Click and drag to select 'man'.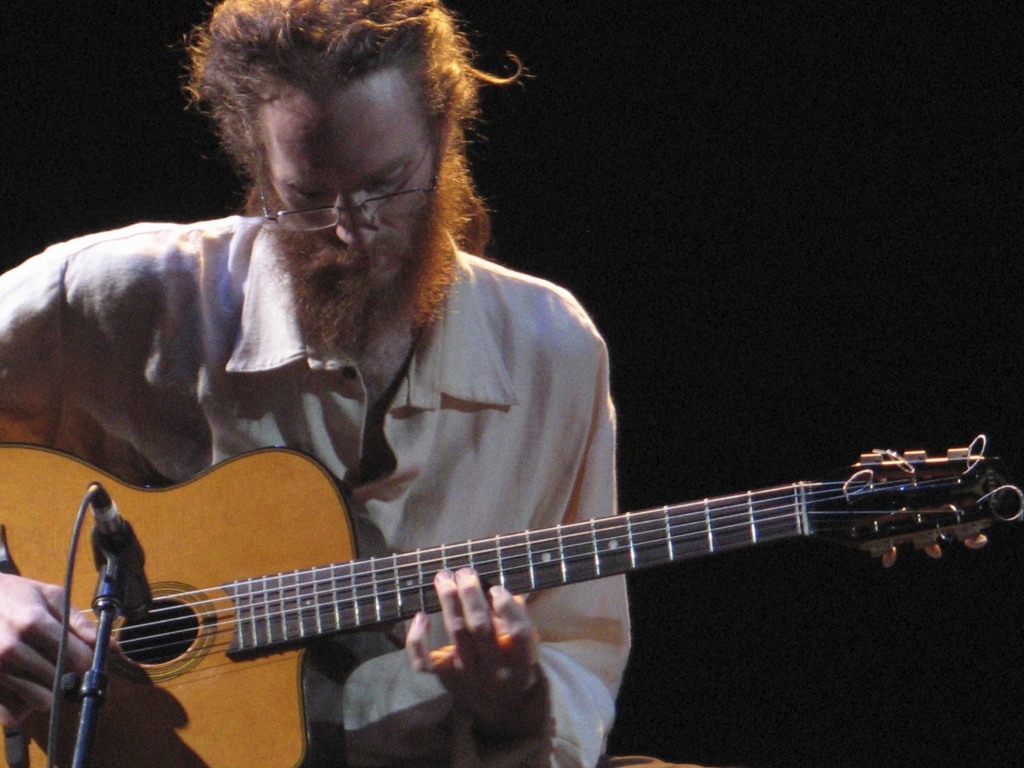
Selection: box=[0, 0, 703, 767].
